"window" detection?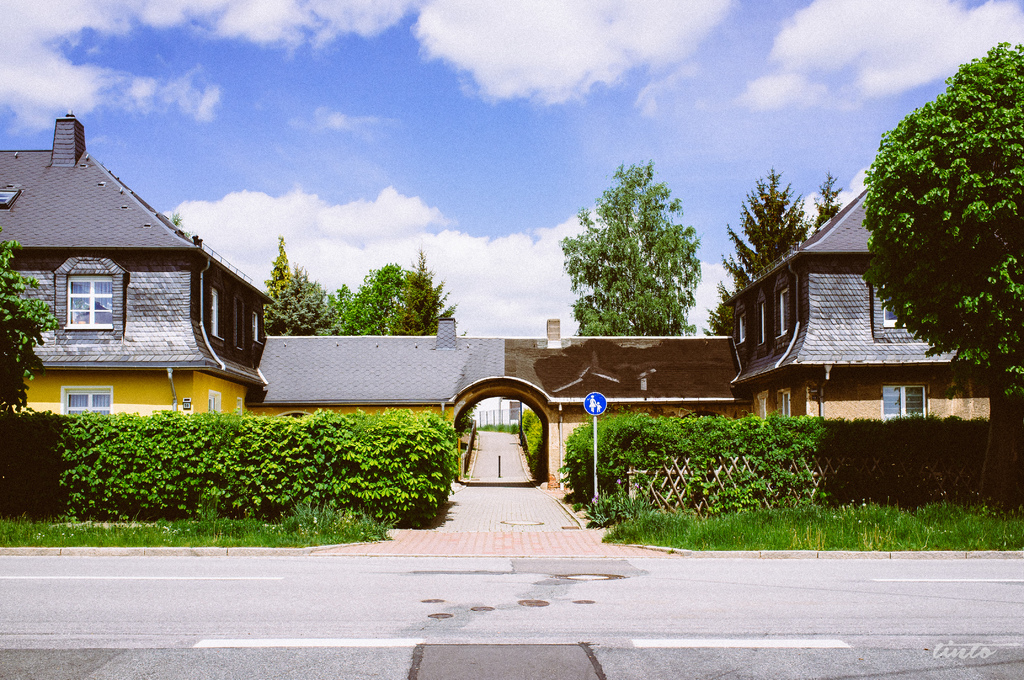
{"x1": 782, "y1": 393, "x2": 790, "y2": 415}
